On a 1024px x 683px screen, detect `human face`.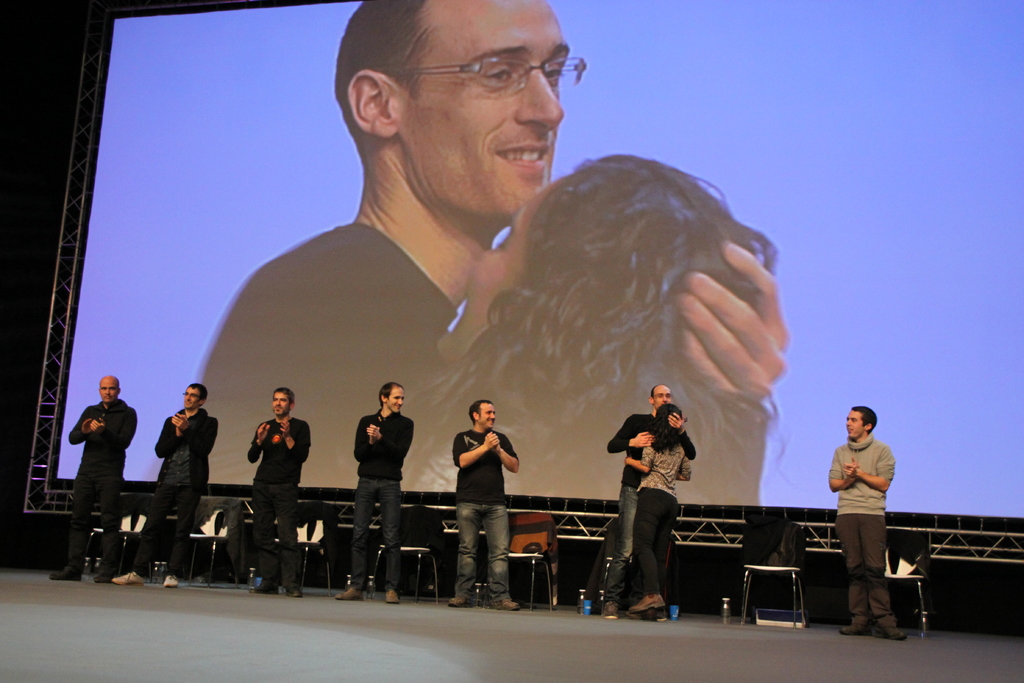
[433,181,550,357].
